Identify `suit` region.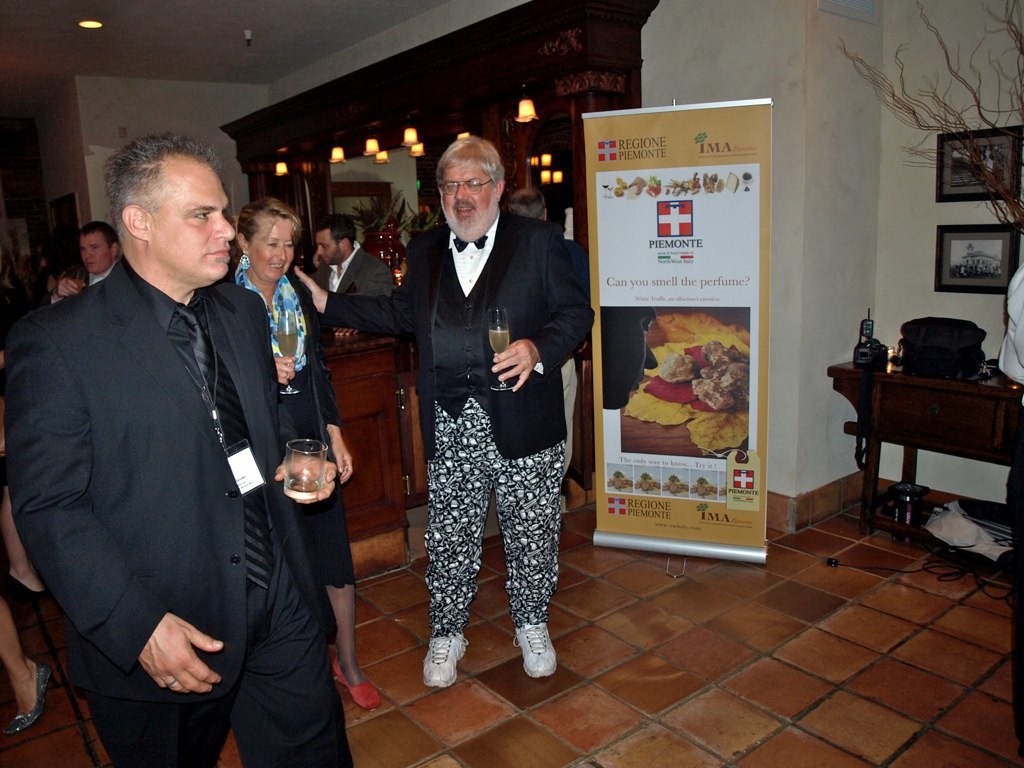
Region: box=[17, 160, 321, 755].
